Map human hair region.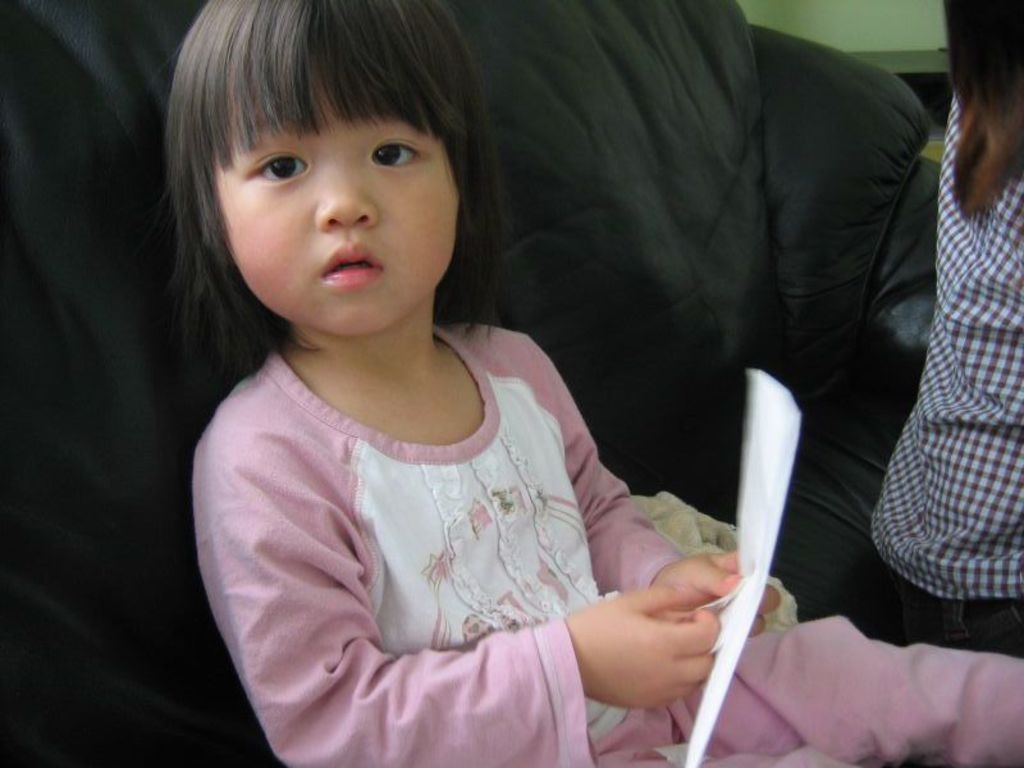
Mapped to {"left": 941, "top": 0, "right": 1023, "bottom": 227}.
